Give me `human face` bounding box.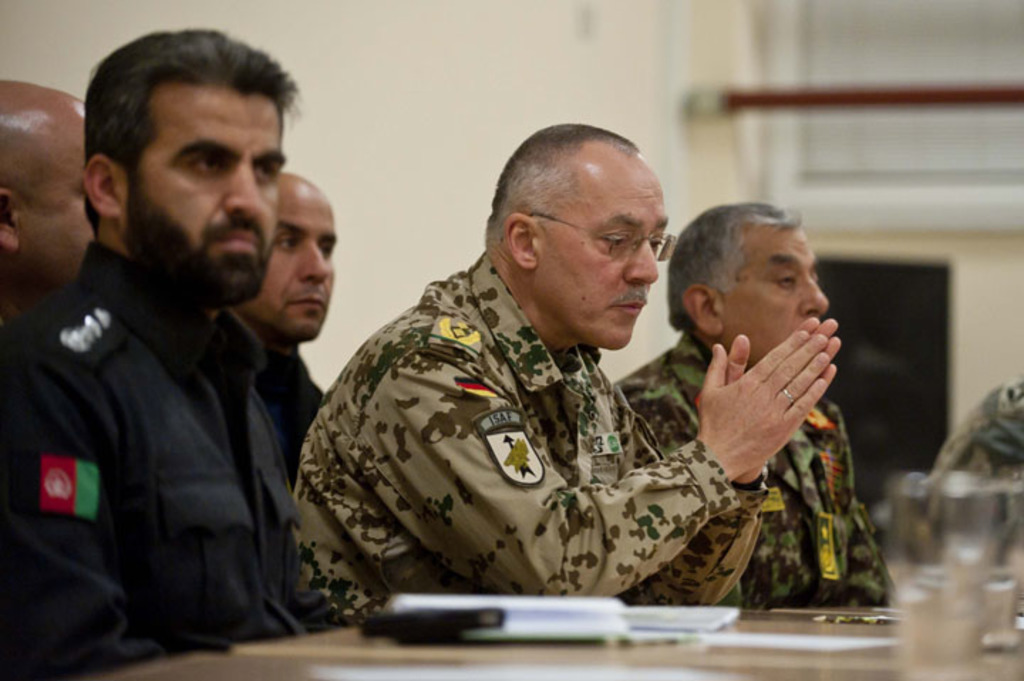
[138, 84, 279, 304].
